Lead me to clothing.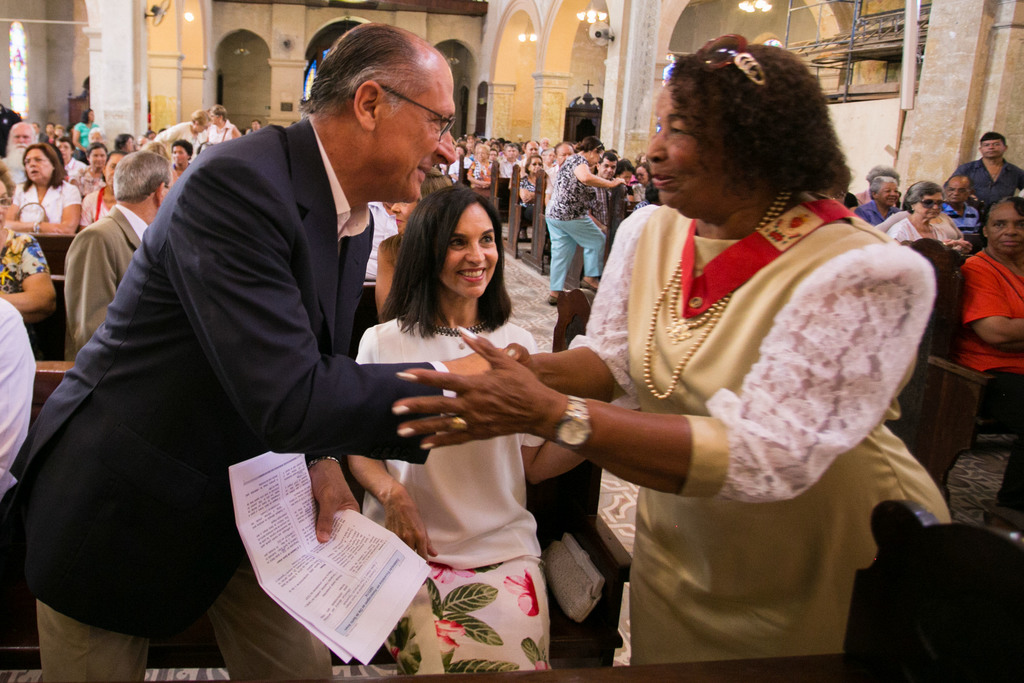
Lead to Rect(950, 158, 1023, 218).
